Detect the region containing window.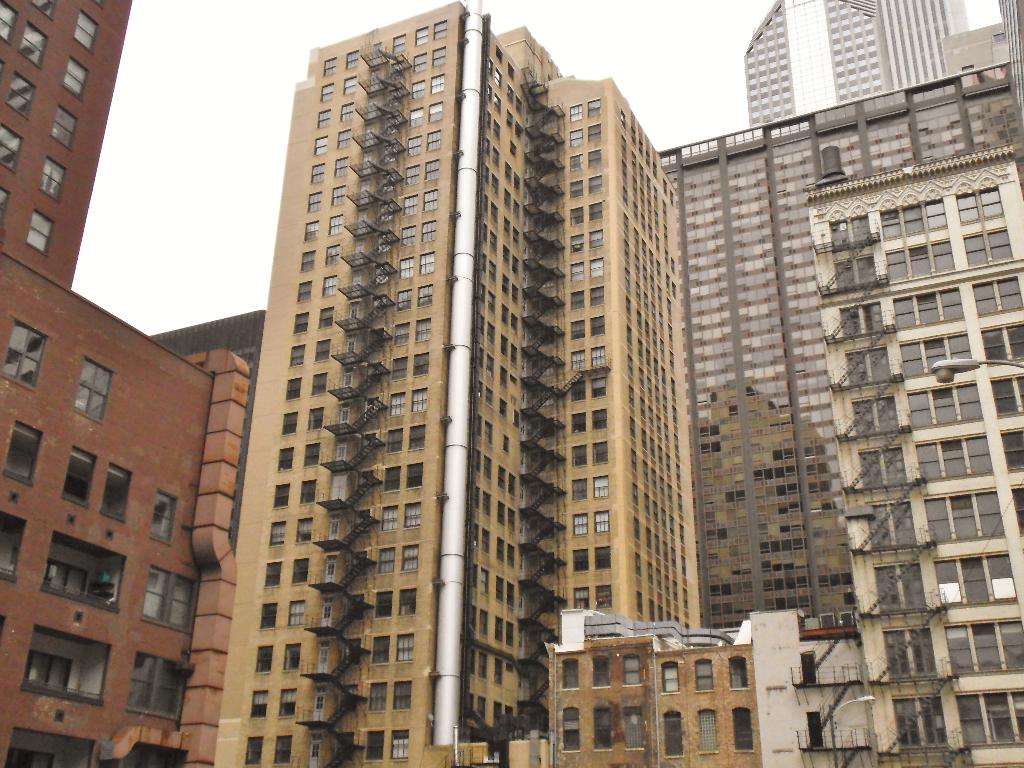
crop(911, 381, 987, 429).
